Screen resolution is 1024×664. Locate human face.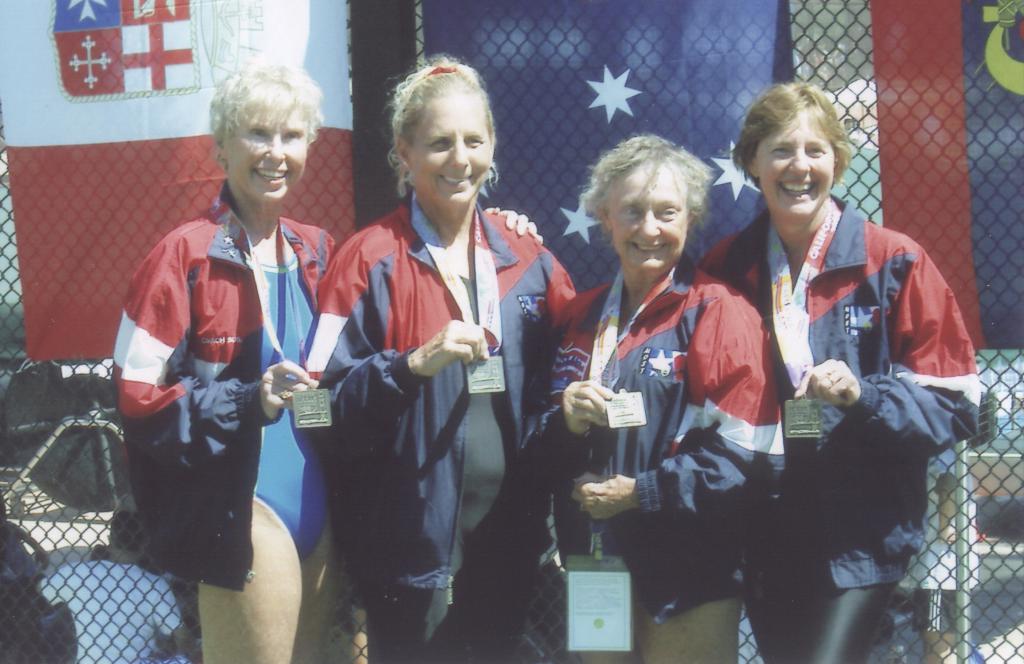
region(411, 92, 492, 204).
